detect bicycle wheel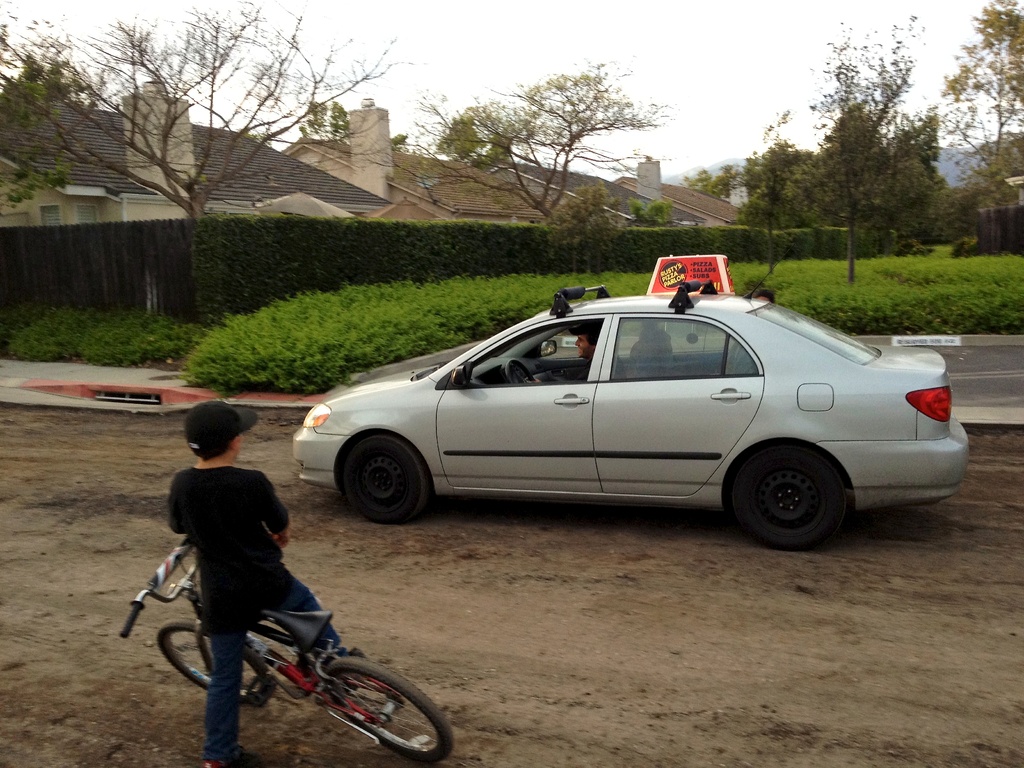
locate(313, 655, 452, 767)
